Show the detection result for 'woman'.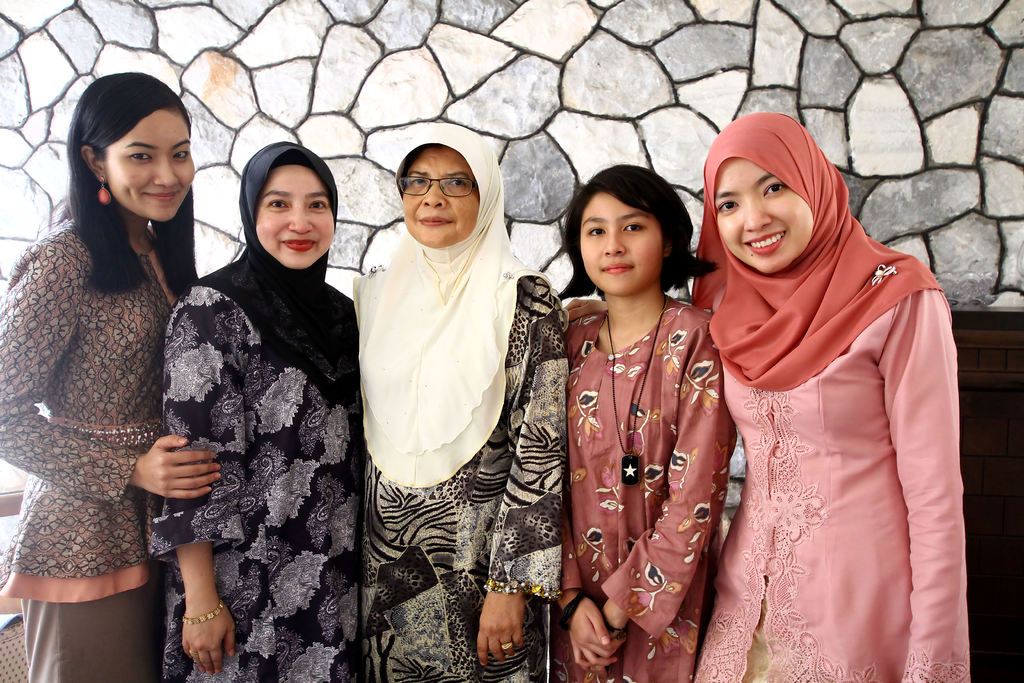
rect(561, 159, 739, 682).
